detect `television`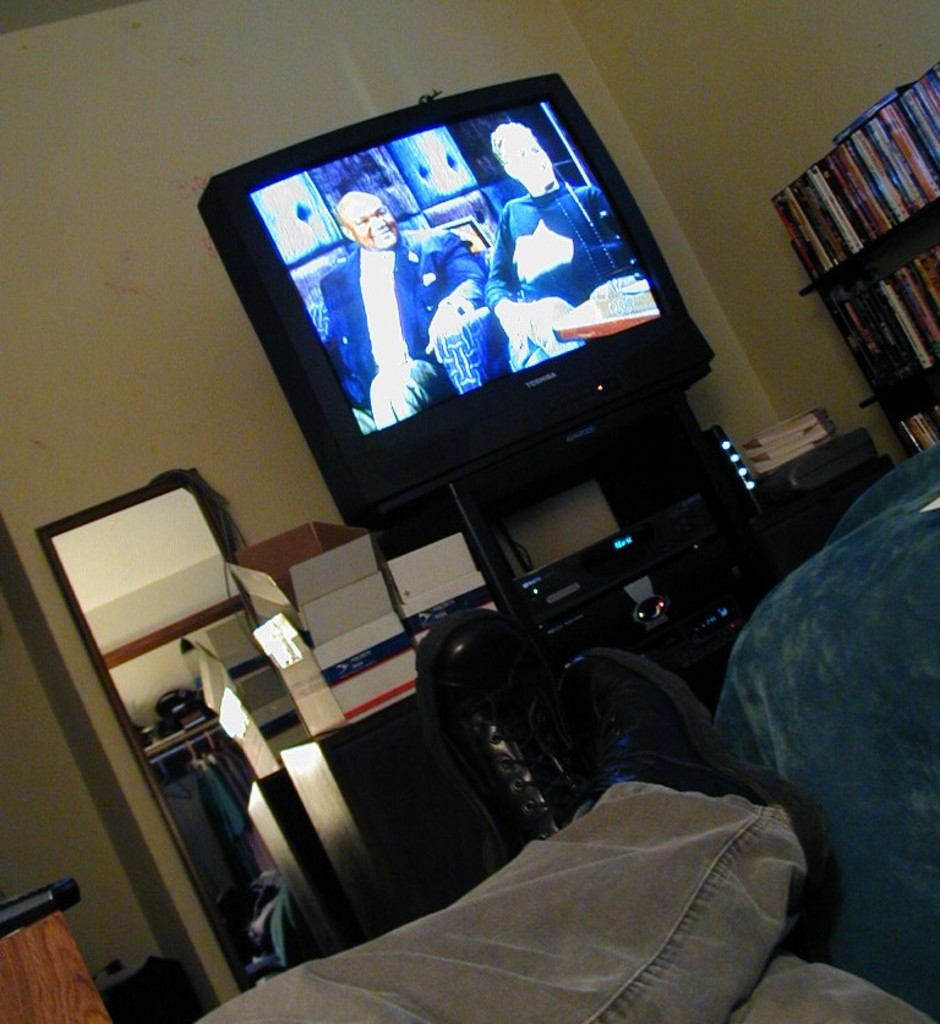
<bbox>186, 77, 716, 617</bbox>
